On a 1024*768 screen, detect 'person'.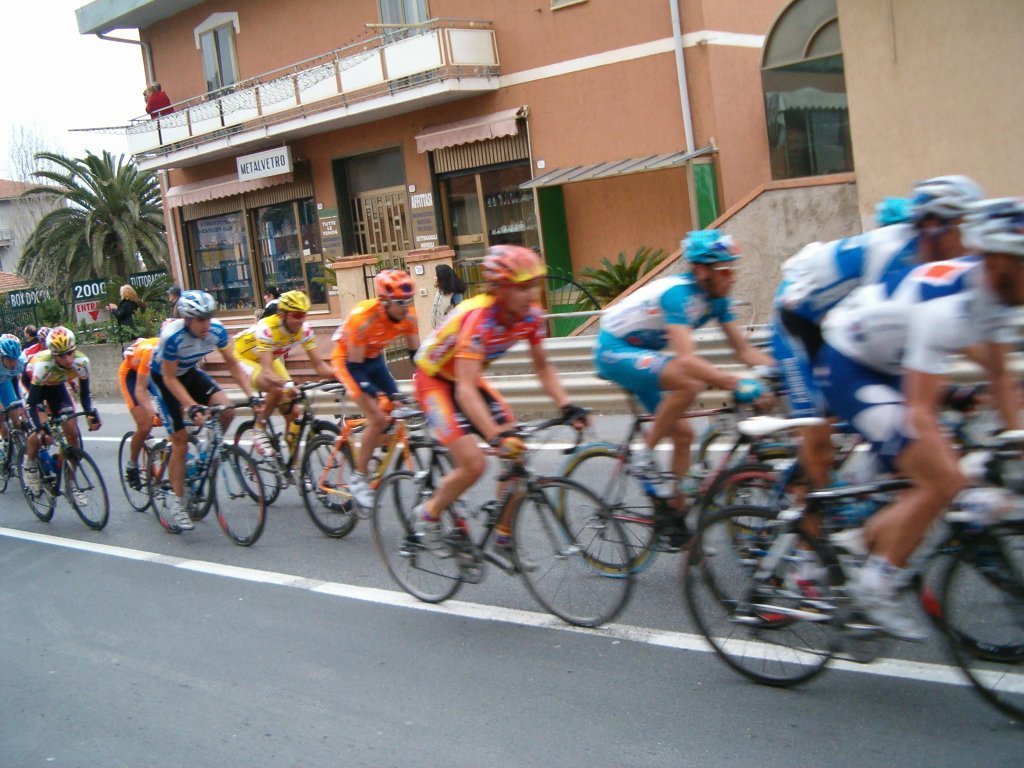
box=[160, 284, 180, 321].
